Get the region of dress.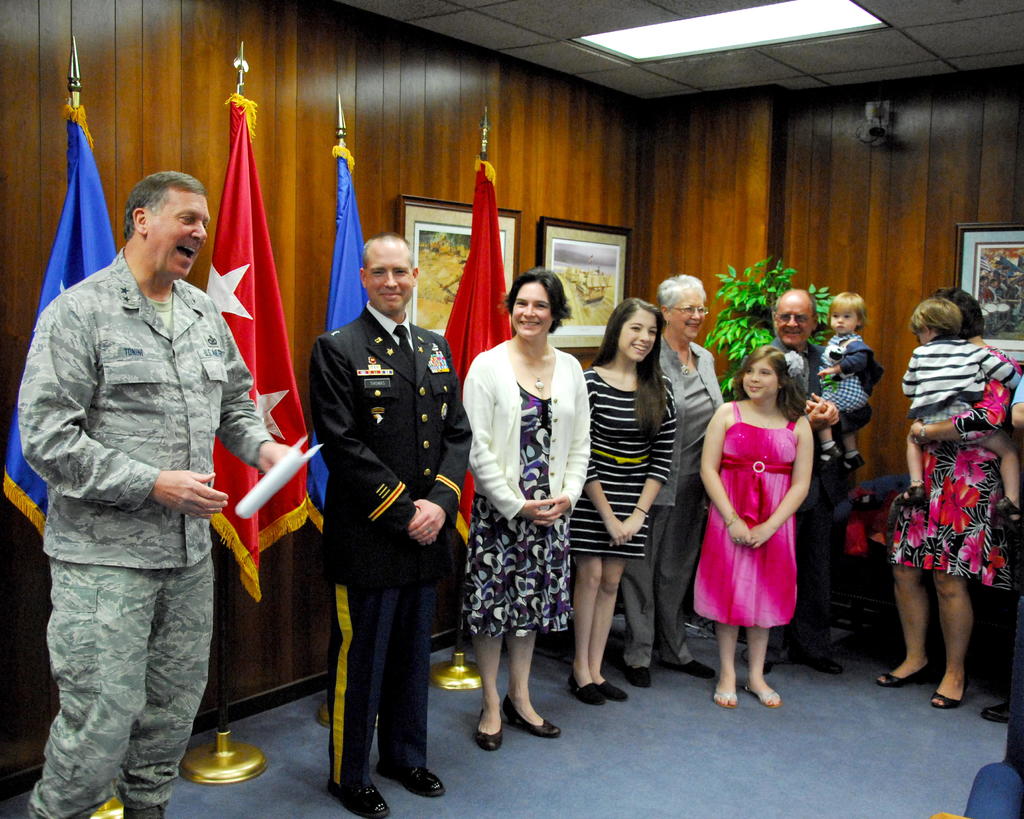
detection(884, 340, 1021, 595).
